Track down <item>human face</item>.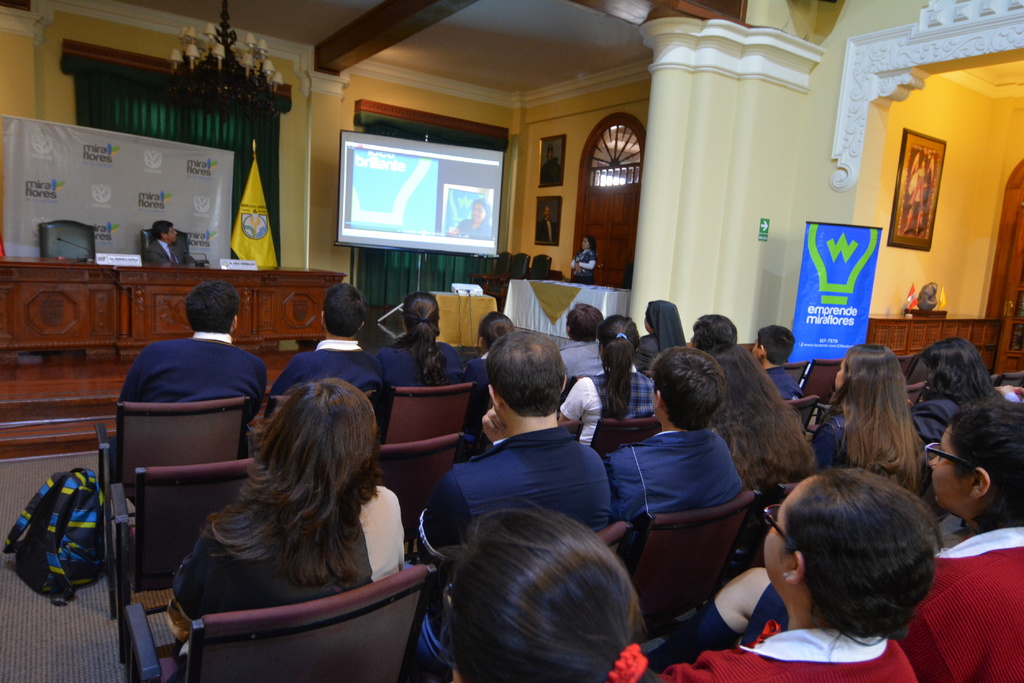
Tracked to [left=761, top=501, right=792, bottom=580].
